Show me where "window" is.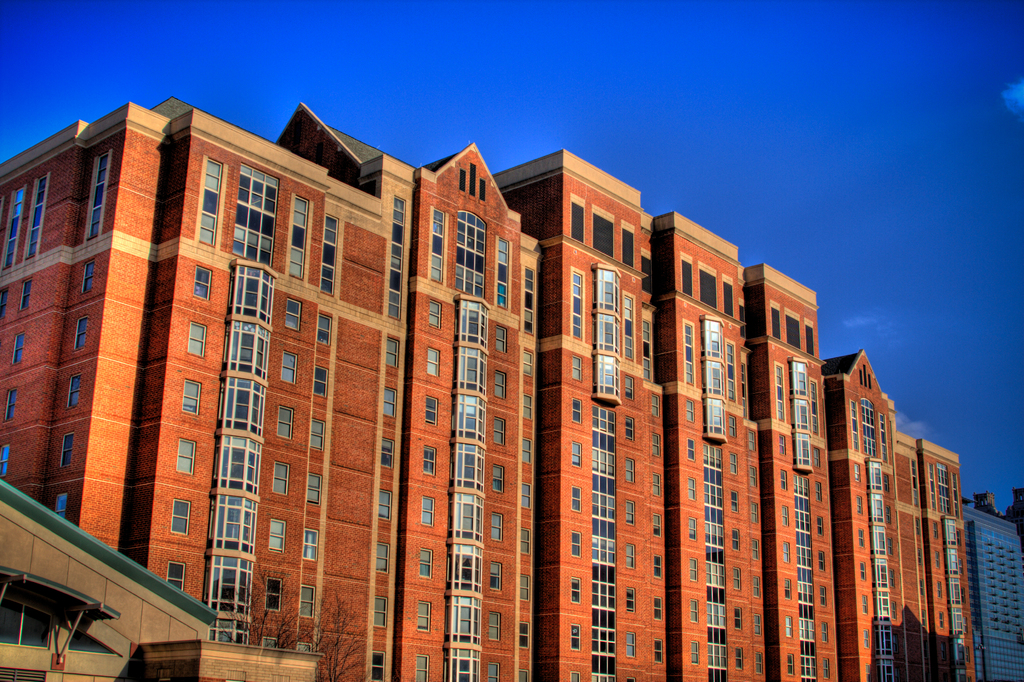
"window" is at {"x1": 571, "y1": 578, "x2": 579, "y2": 601}.
